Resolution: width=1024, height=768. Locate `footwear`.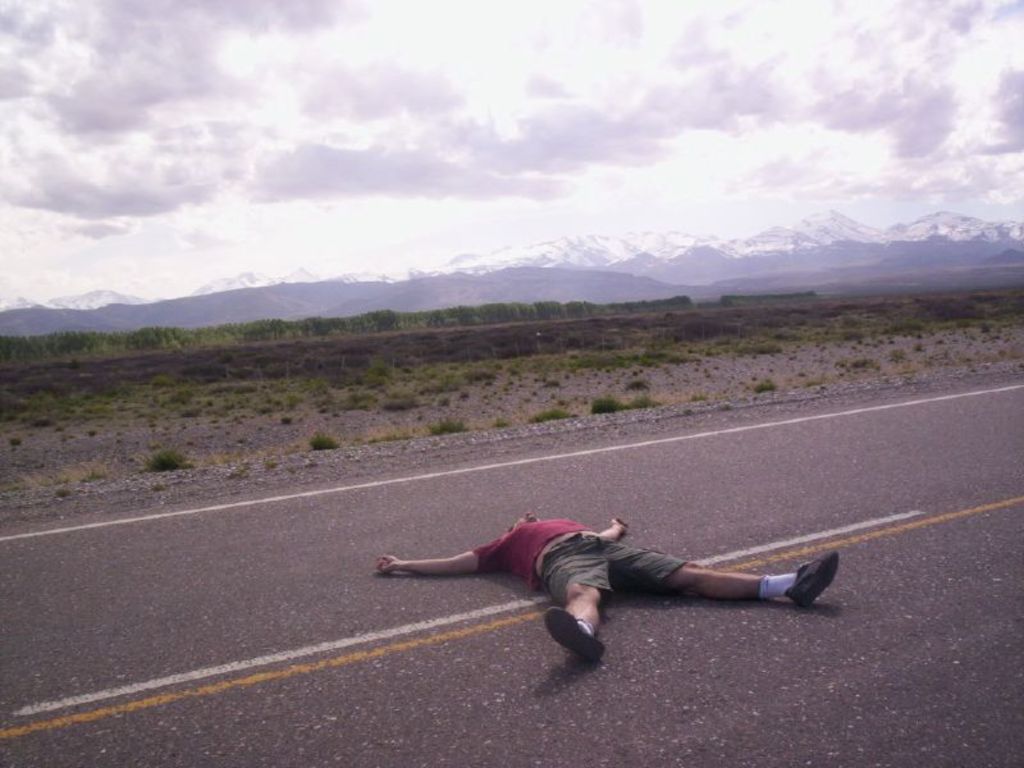
781/549/842/607.
